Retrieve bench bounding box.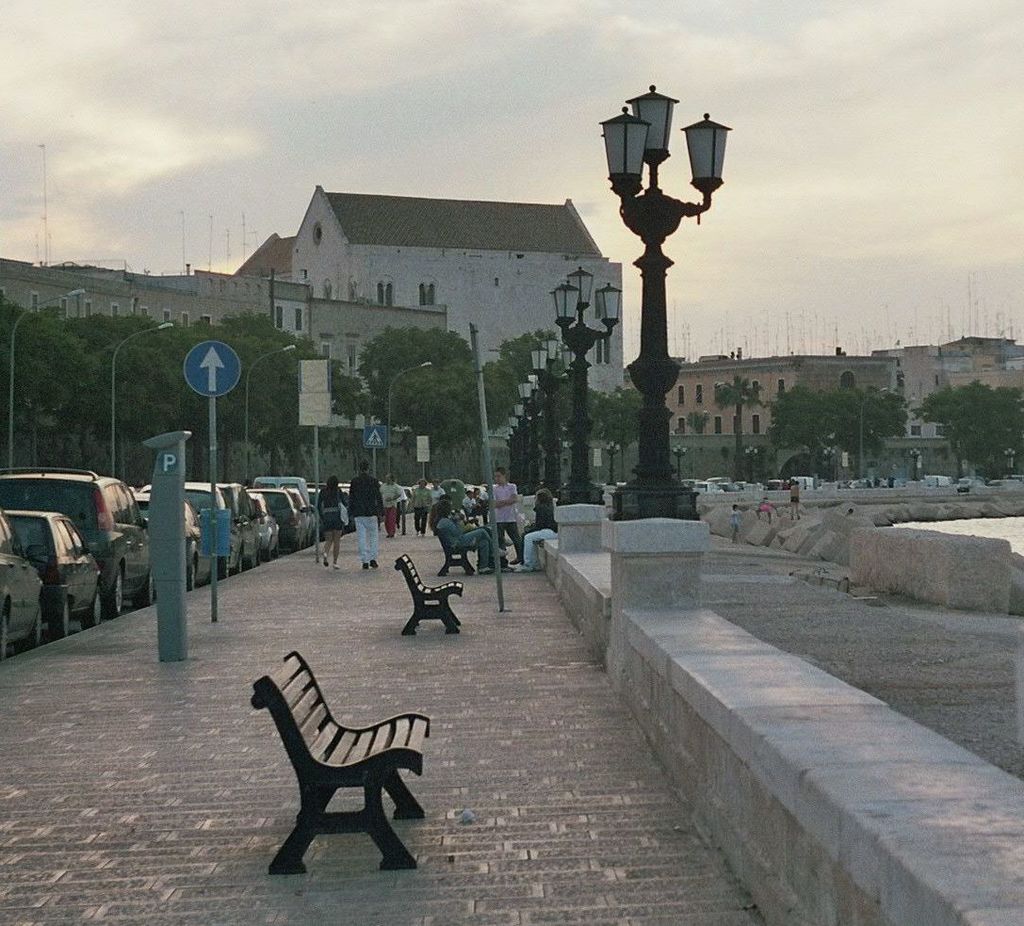
Bounding box: locate(398, 551, 464, 633).
